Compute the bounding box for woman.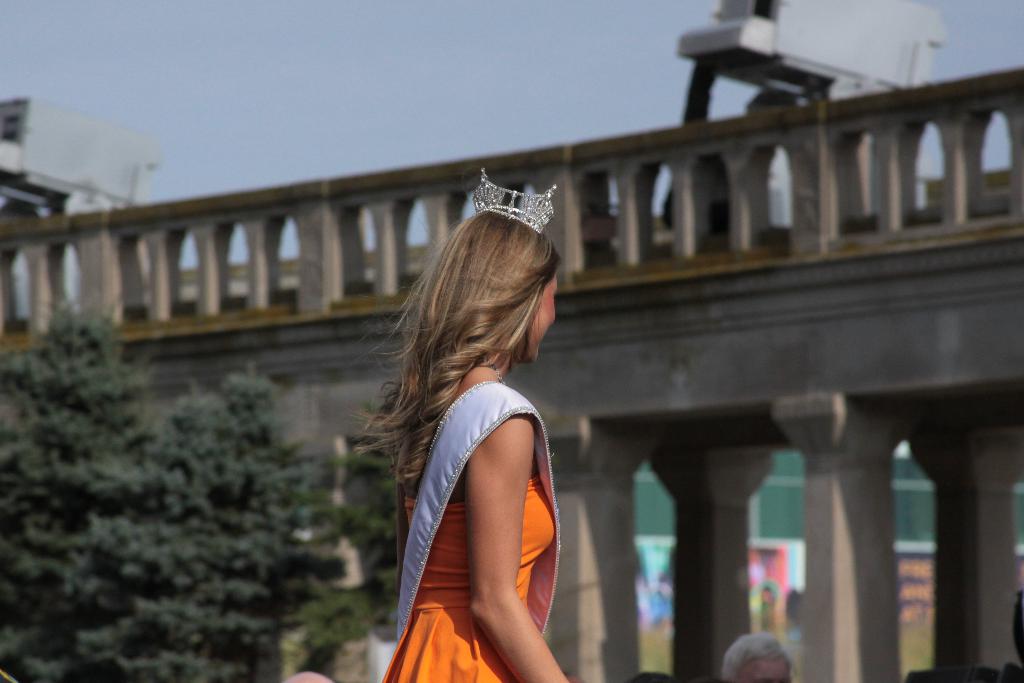
region(361, 206, 572, 682).
